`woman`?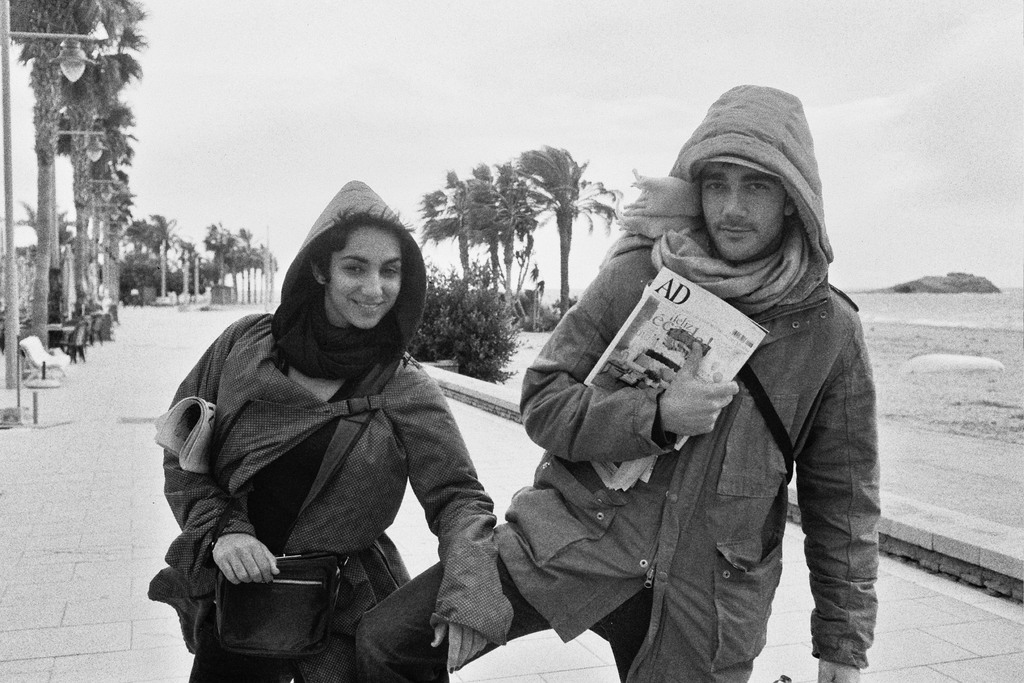
locate(145, 179, 515, 682)
